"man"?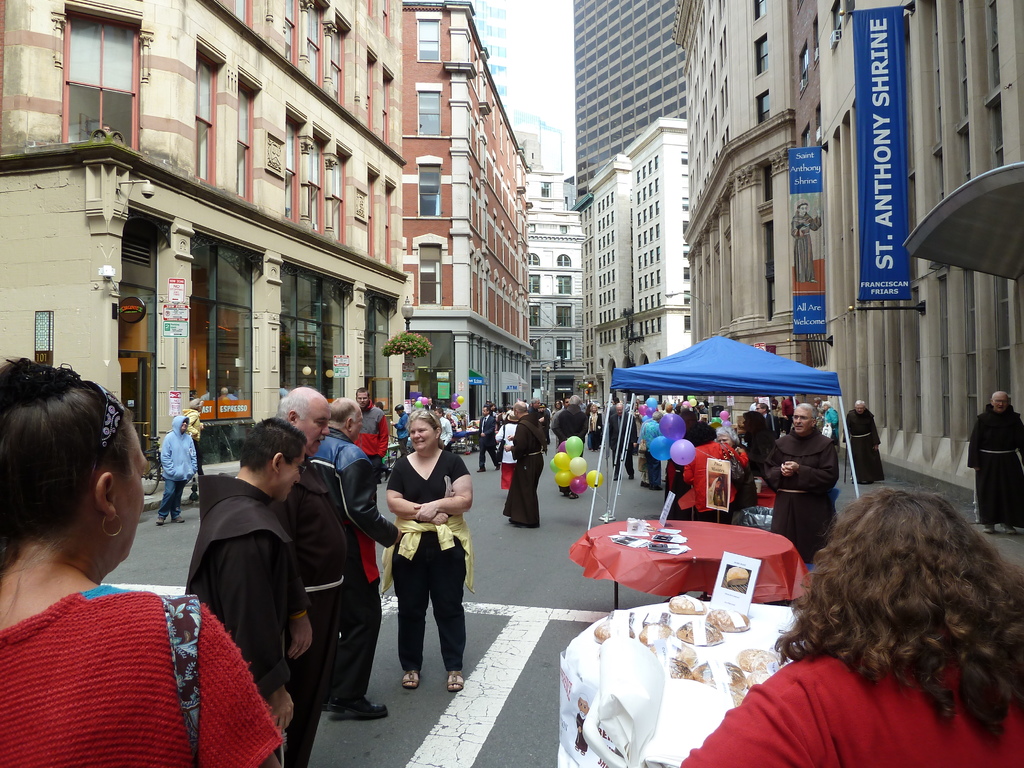
region(639, 407, 668, 493)
